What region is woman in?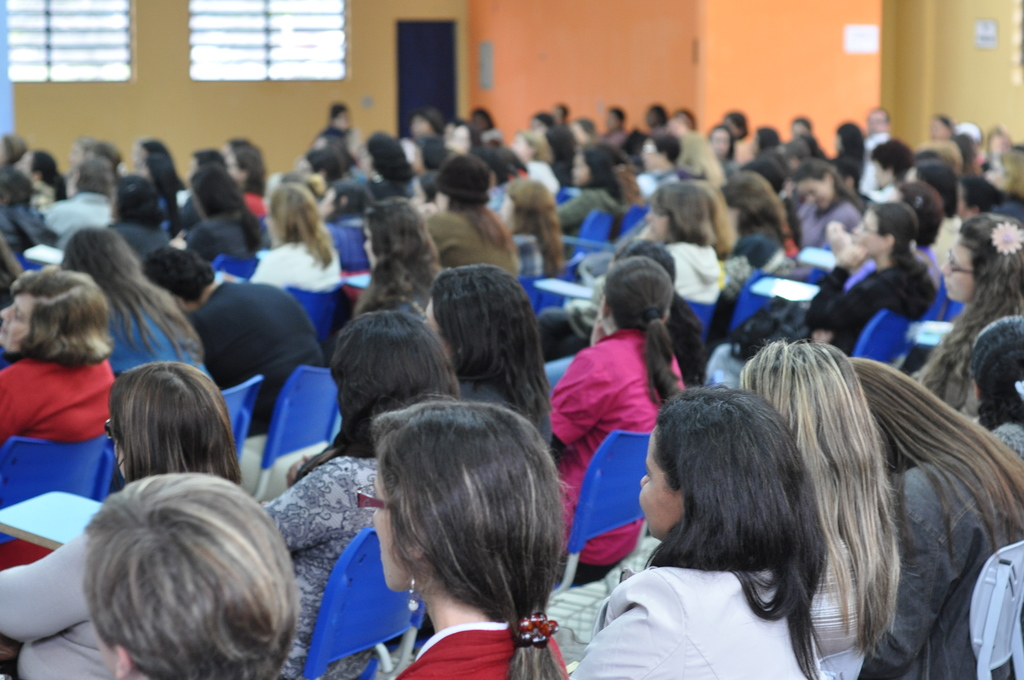
(707,124,740,181).
